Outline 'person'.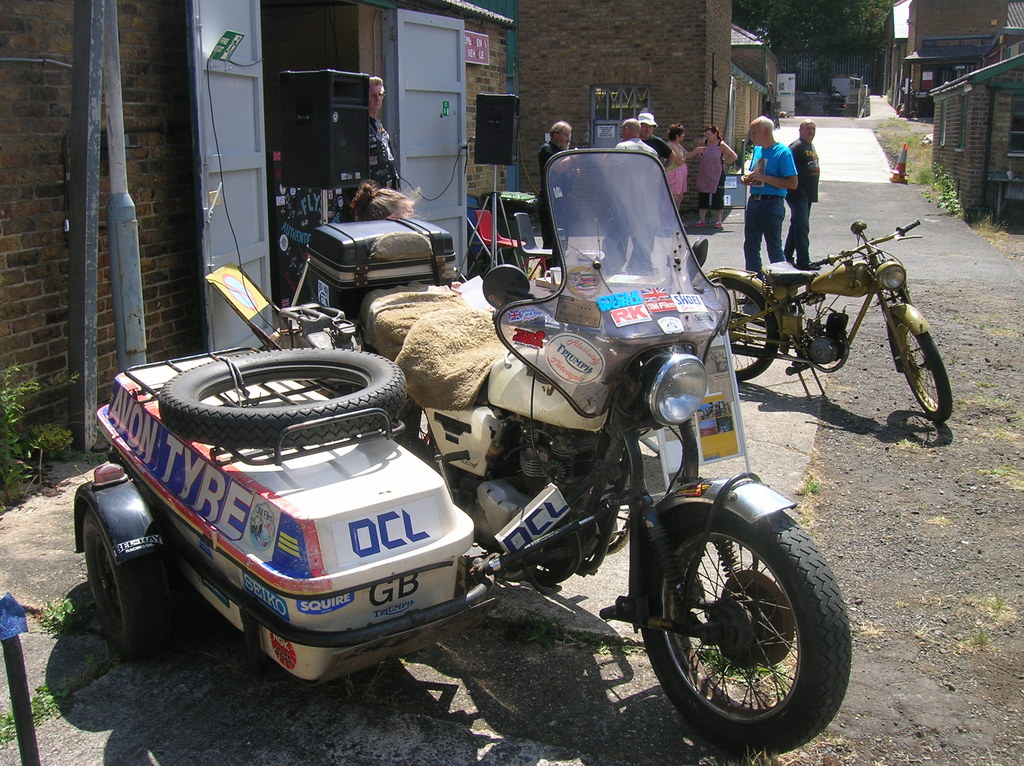
Outline: 634/110/675/225.
